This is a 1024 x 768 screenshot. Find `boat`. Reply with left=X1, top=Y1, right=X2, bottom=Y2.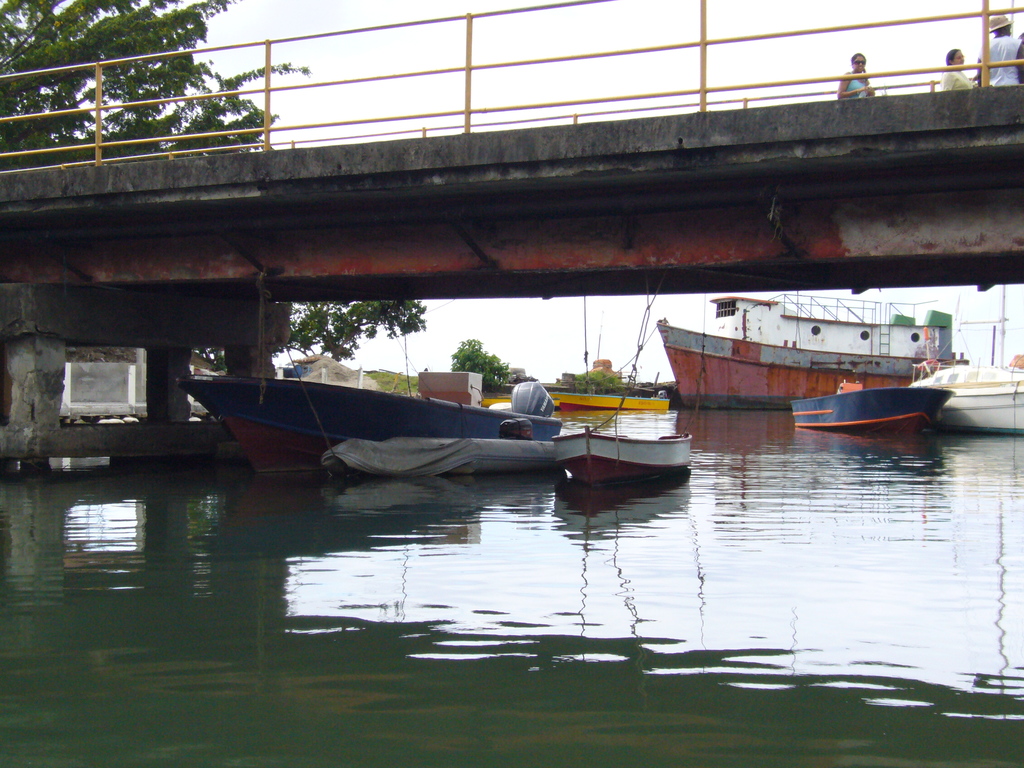
left=551, top=424, right=691, bottom=490.
